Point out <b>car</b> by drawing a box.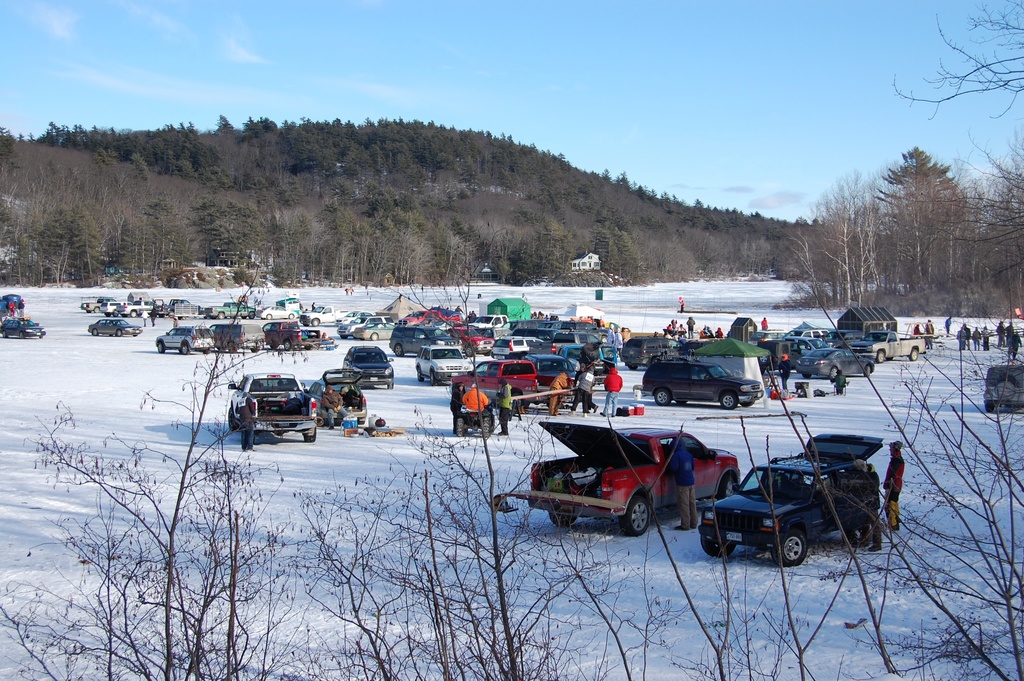
349,324,393,342.
